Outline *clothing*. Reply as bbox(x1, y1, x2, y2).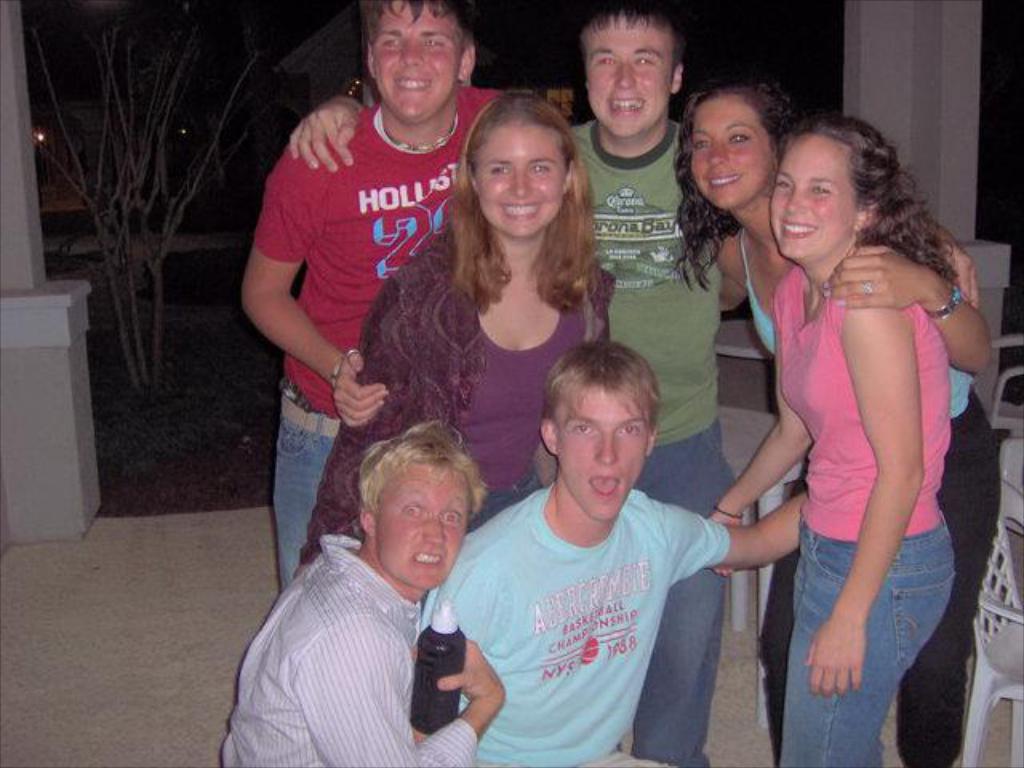
bbox(766, 240, 950, 766).
